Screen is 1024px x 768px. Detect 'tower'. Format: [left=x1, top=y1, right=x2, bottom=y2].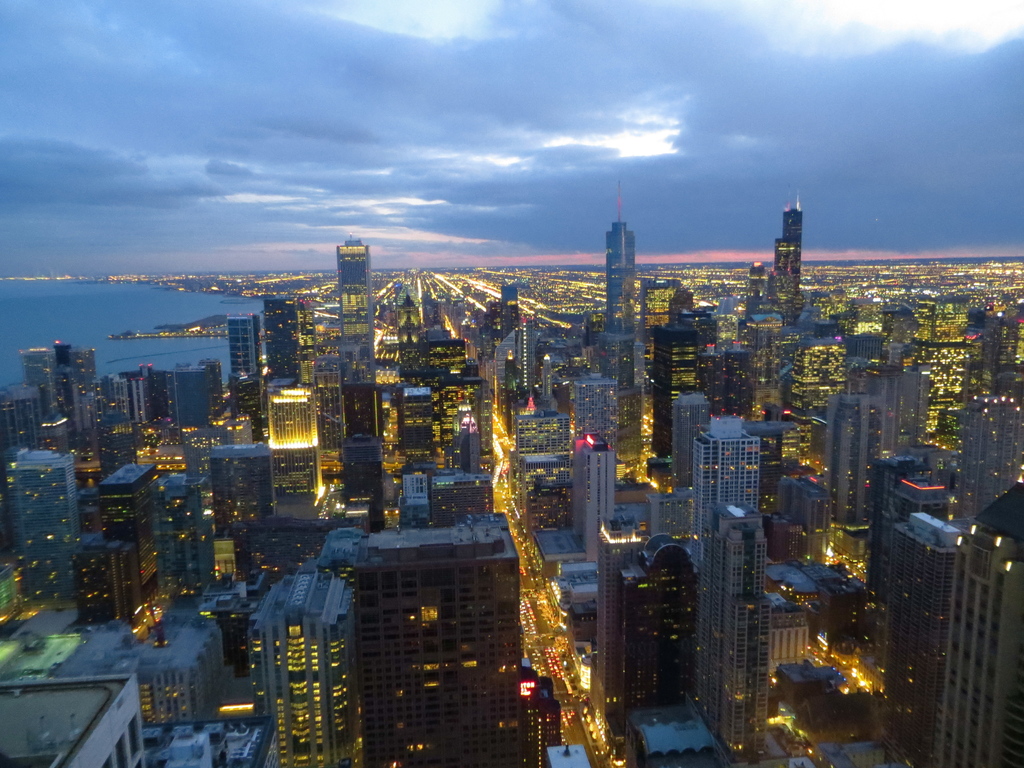
[left=928, top=485, right=1023, bottom=763].
